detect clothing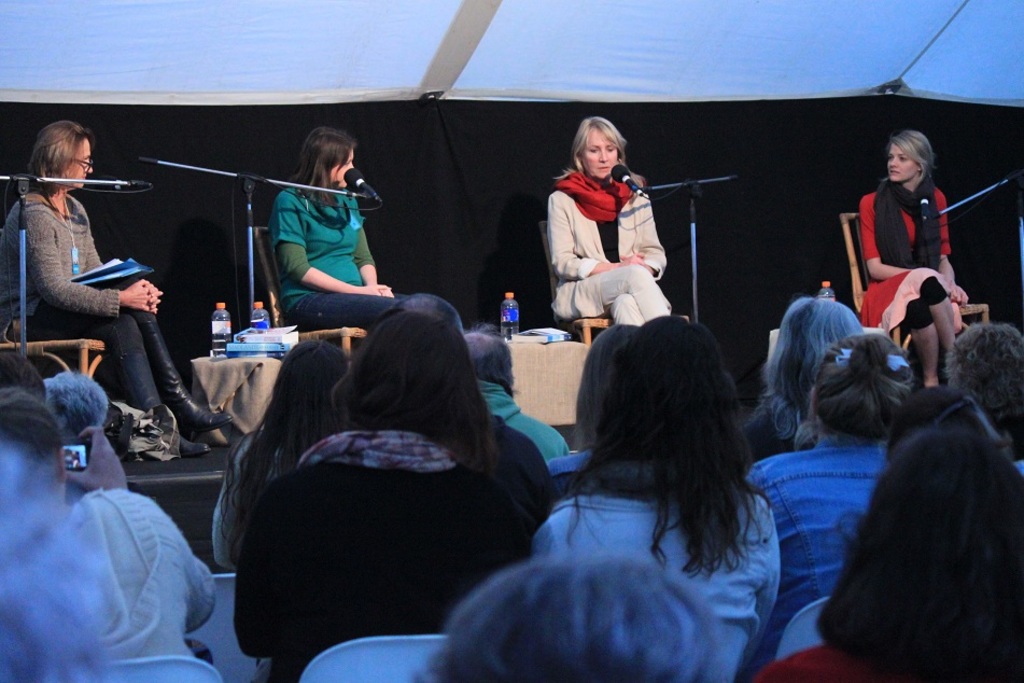
l=51, t=488, r=216, b=665
